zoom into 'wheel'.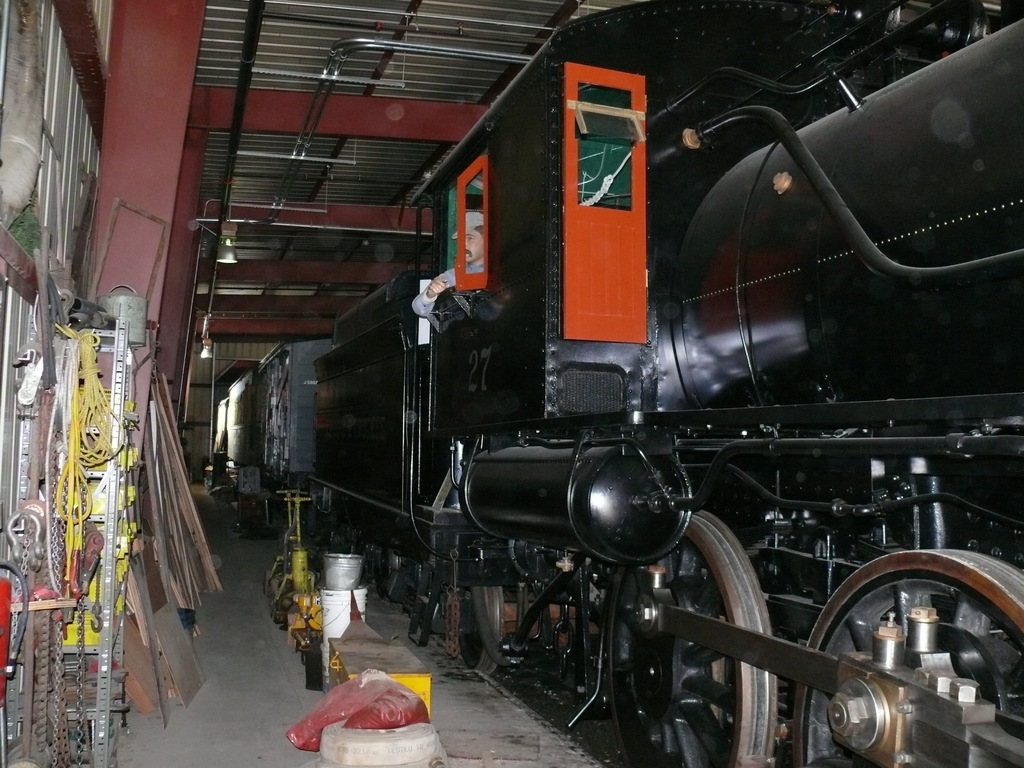
Zoom target: 461,580,510,687.
